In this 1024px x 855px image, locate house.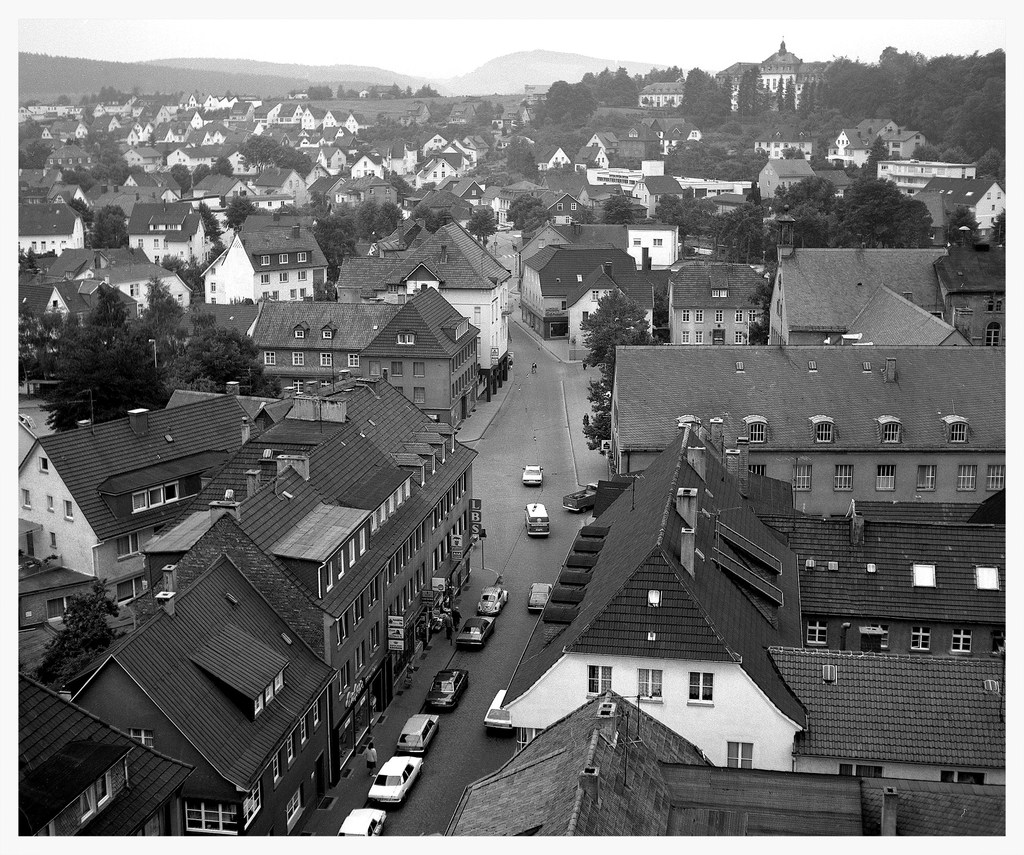
Bounding box: x1=667, y1=259, x2=767, y2=347.
